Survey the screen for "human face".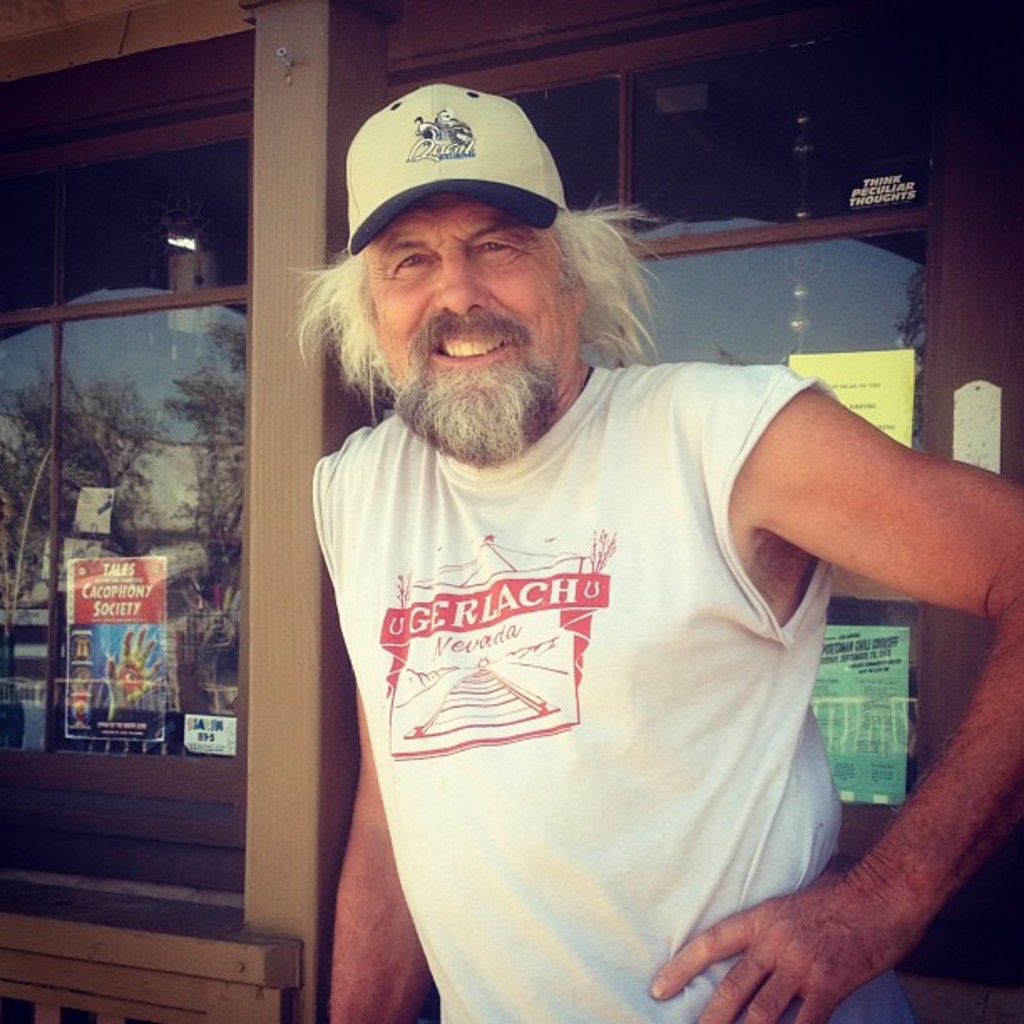
Survey found: bbox=[358, 196, 582, 398].
